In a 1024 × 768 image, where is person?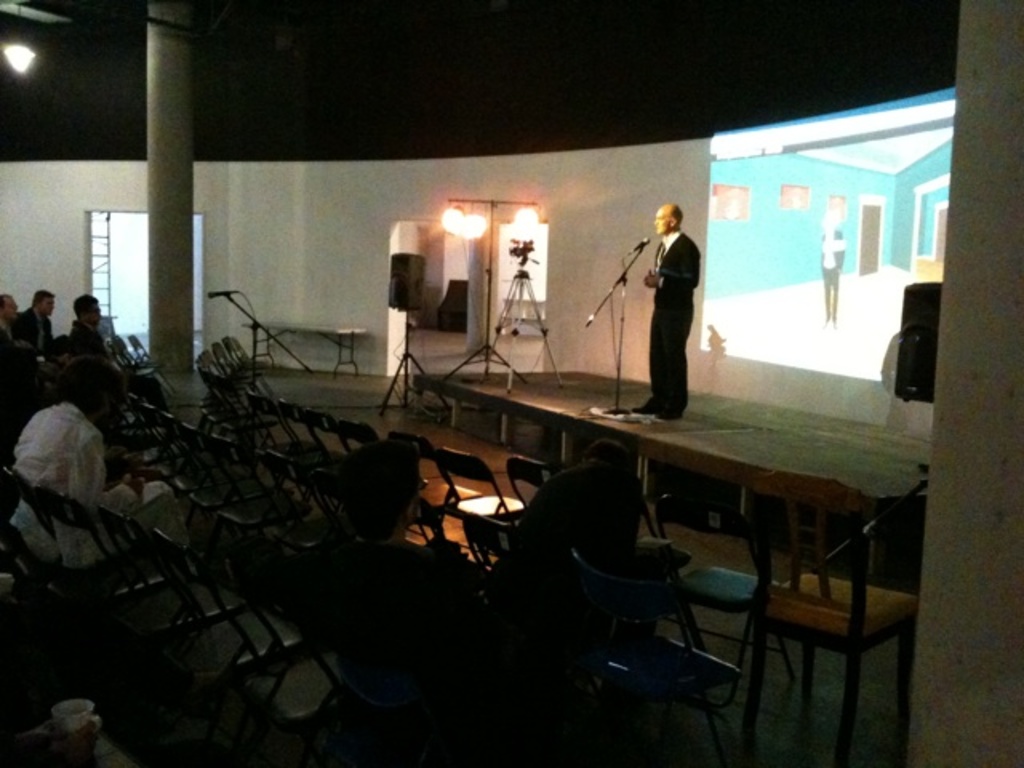
detection(811, 208, 845, 333).
